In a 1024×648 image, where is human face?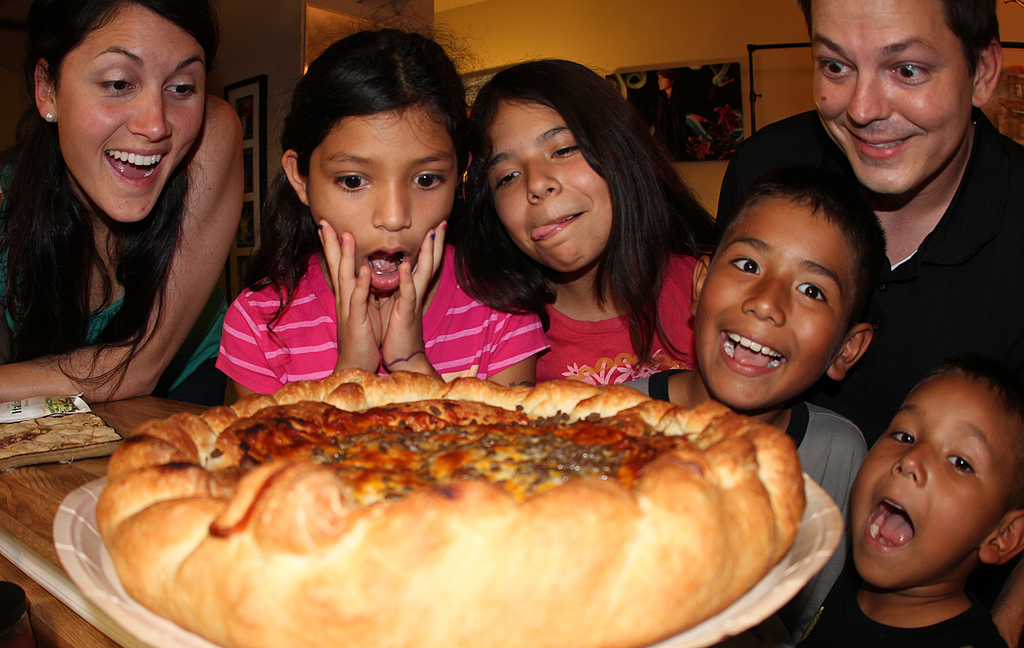
Rect(845, 387, 1011, 592).
